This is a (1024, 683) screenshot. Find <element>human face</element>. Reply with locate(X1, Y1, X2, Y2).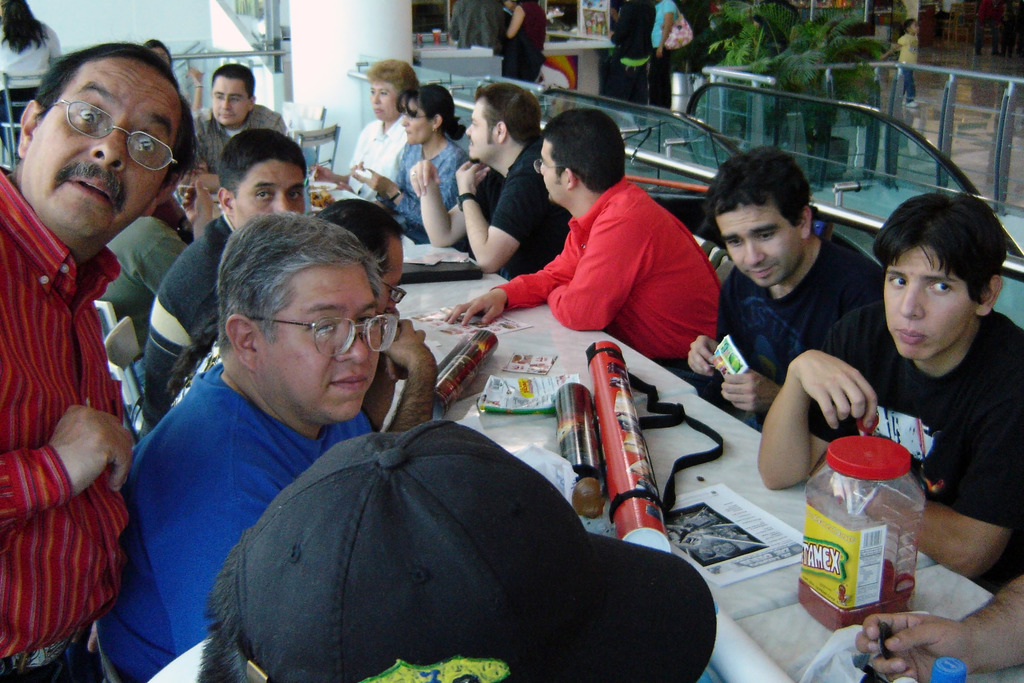
locate(712, 187, 801, 288).
